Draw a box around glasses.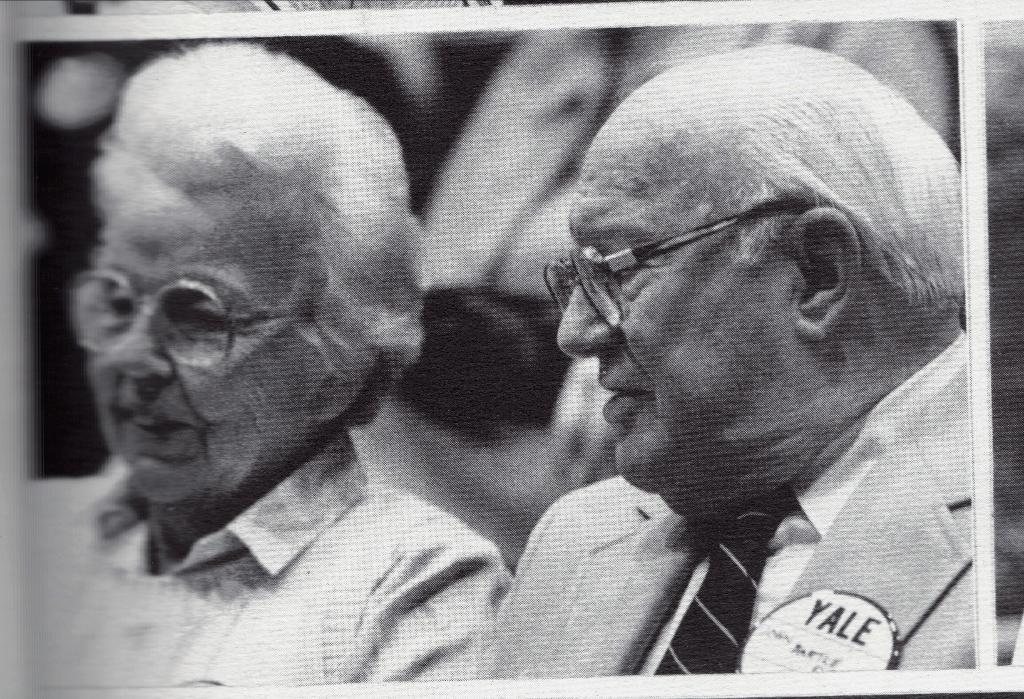
<bbox>542, 196, 812, 330</bbox>.
